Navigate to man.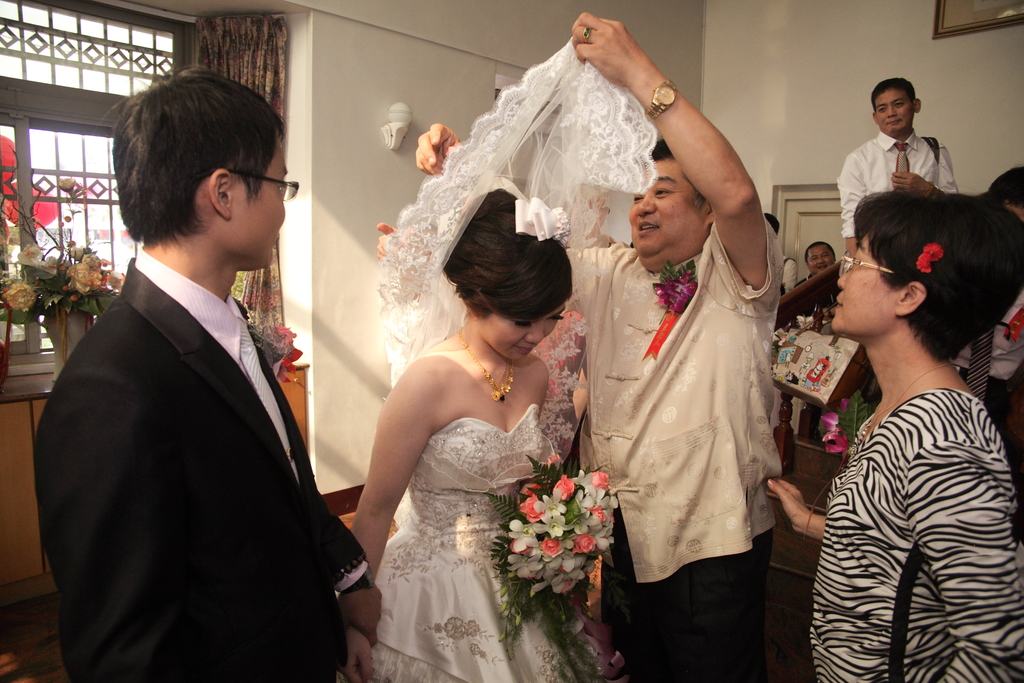
Navigation target: <bbox>804, 241, 841, 288</bbox>.
